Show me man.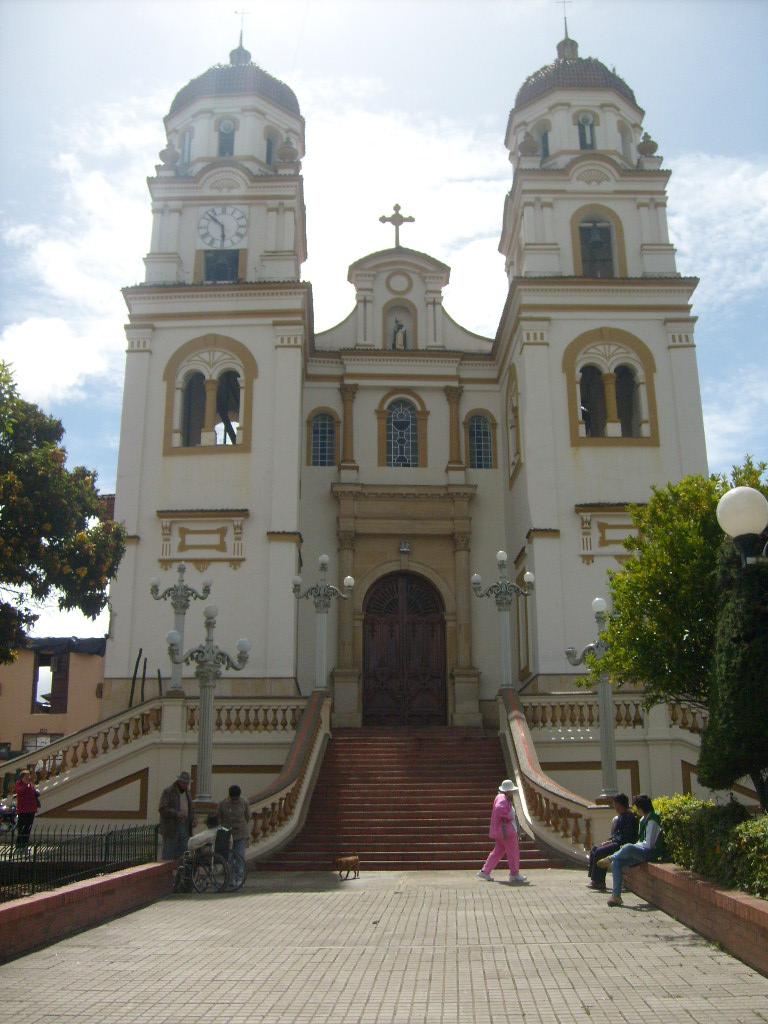
man is here: select_region(479, 777, 539, 884).
